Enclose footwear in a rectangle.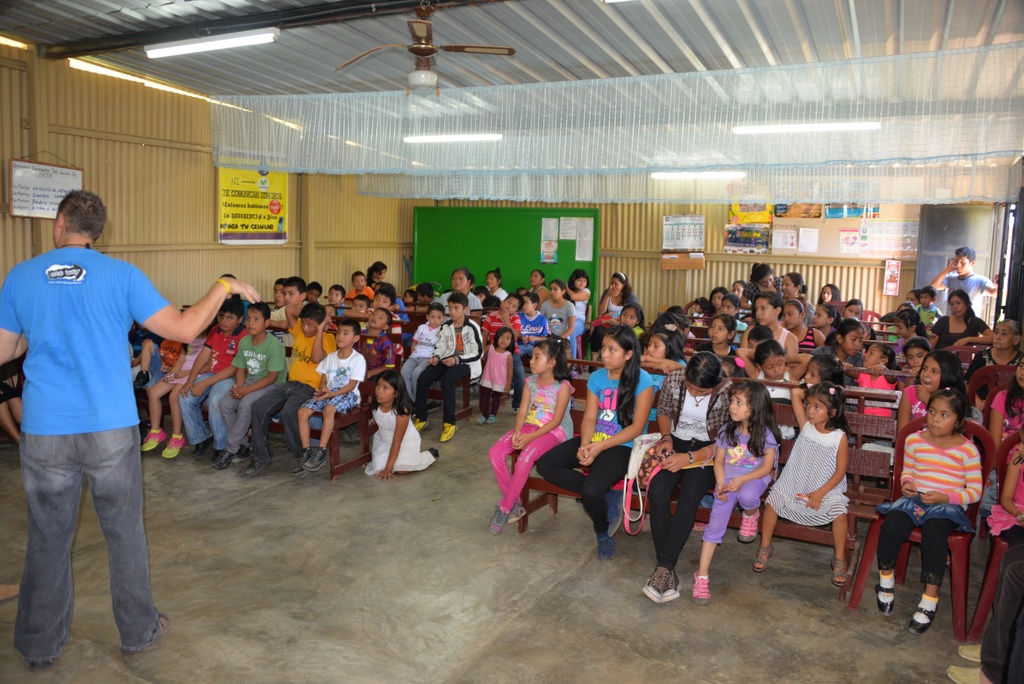
x1=441, y1=423, x2=457, y2=441.
